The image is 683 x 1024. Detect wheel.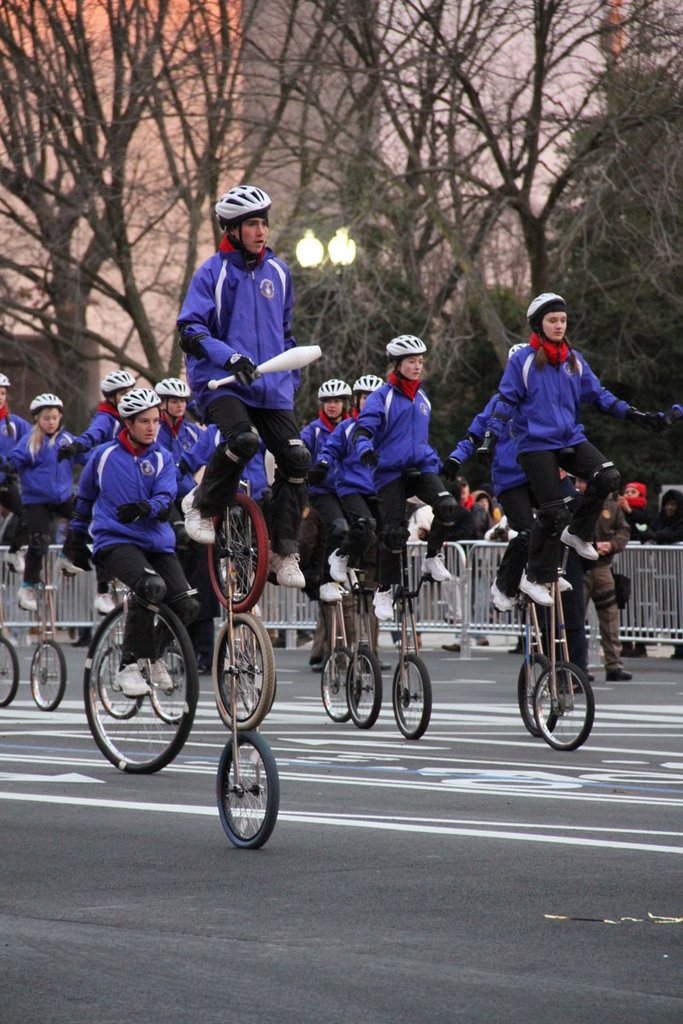
Detection: {"x1": 213, "y1": 740, "x2": 273, "y2": 853}.
